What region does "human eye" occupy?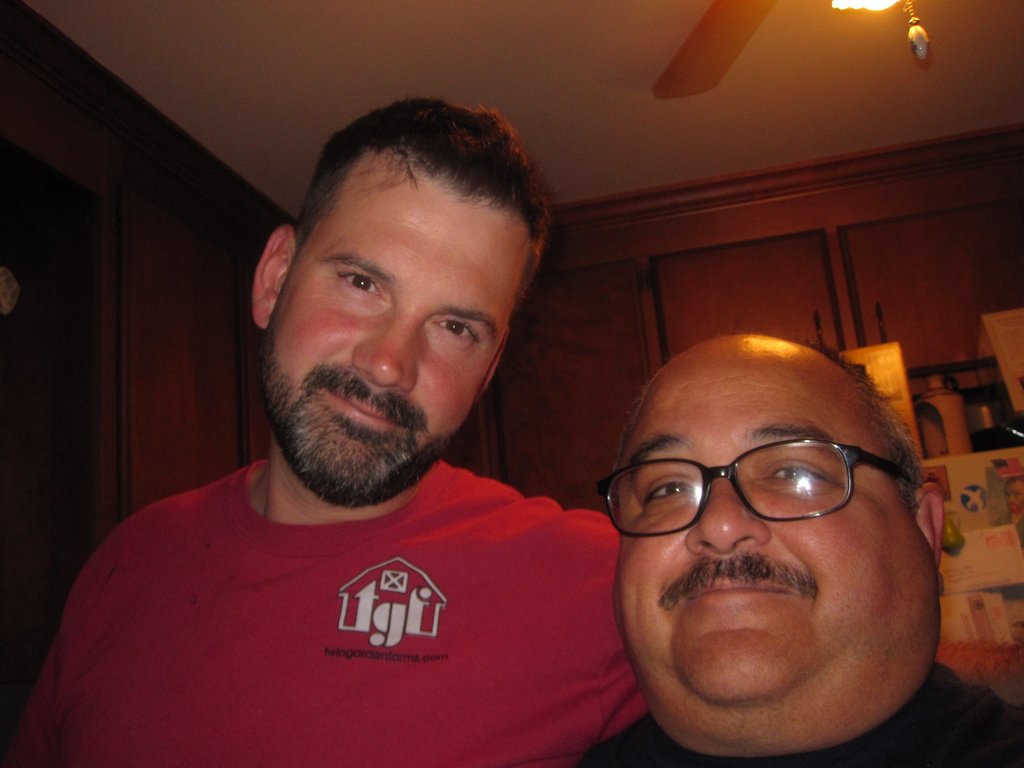
x1=763 y1=455 x2=841 y2=490.
